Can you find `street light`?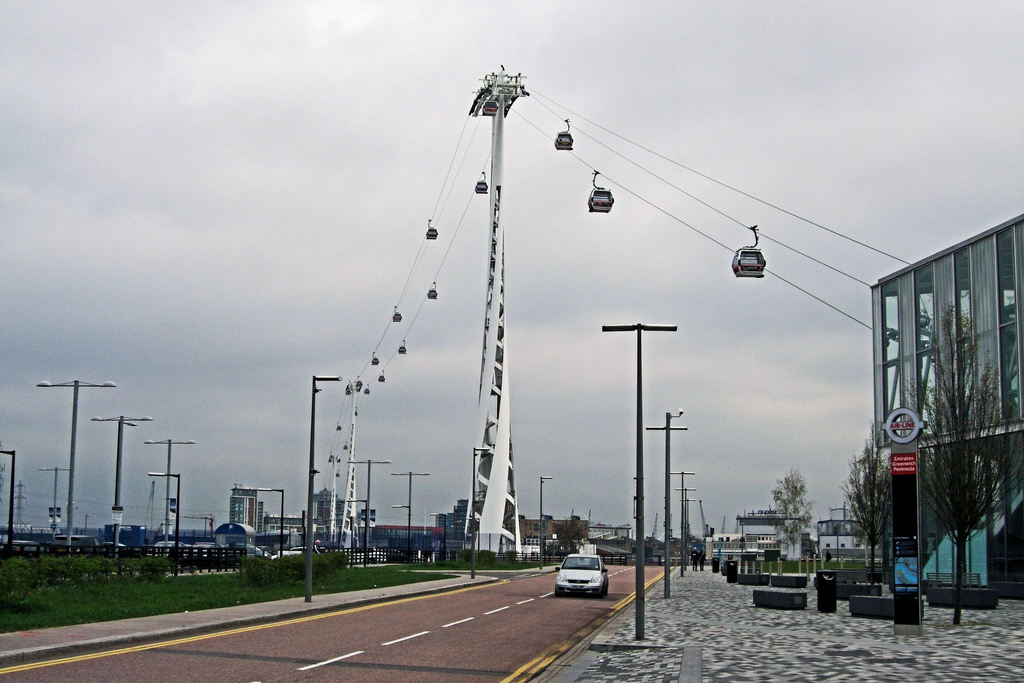
Yes, bounding box: {"x1": 644, "y1": 413, "x2": 687, "y2": 595}.
